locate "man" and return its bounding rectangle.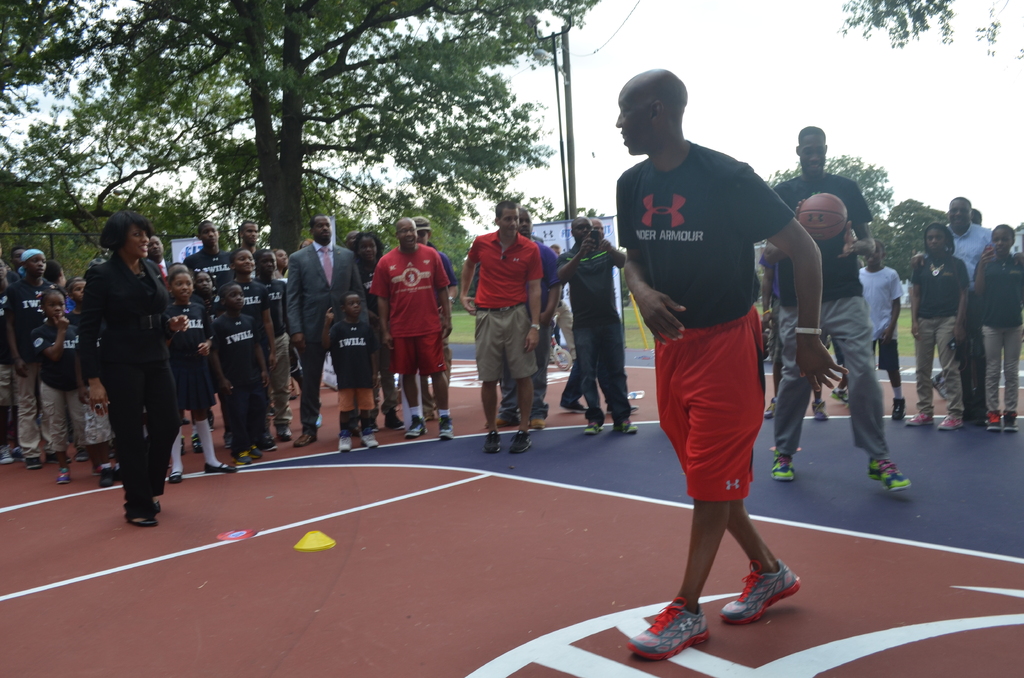
[944,194,991,290].
